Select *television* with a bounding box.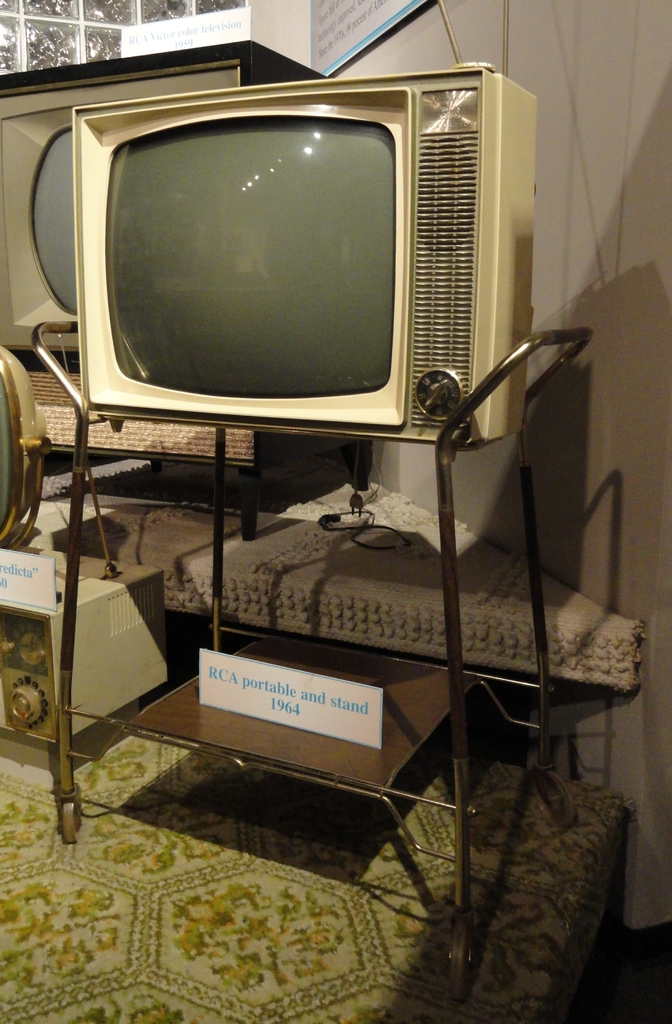
box(0, 43, 323, 347).
